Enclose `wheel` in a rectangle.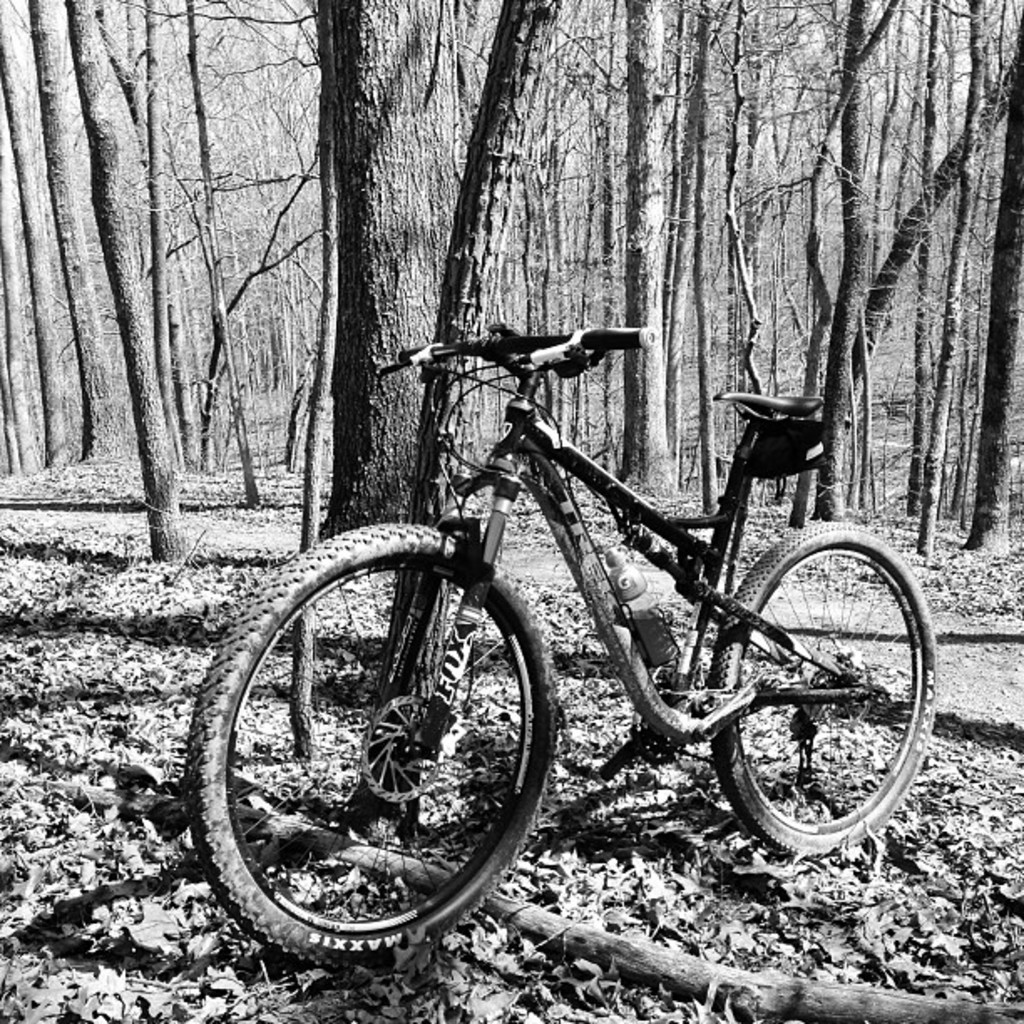
708,515,935,855.
